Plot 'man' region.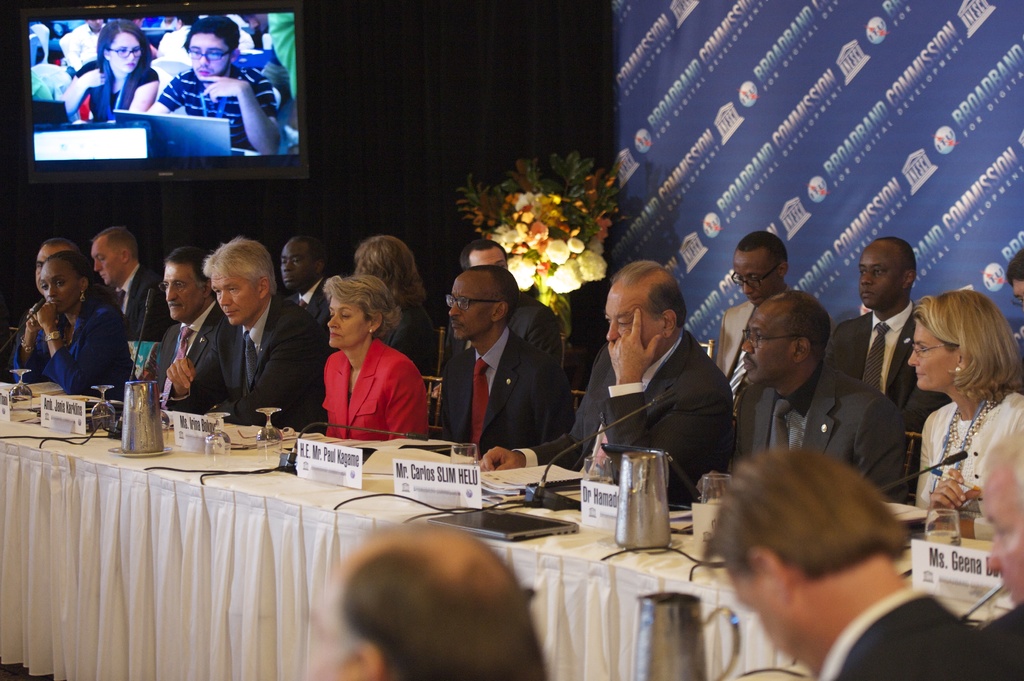
Plotted at [154,246,223,403].
